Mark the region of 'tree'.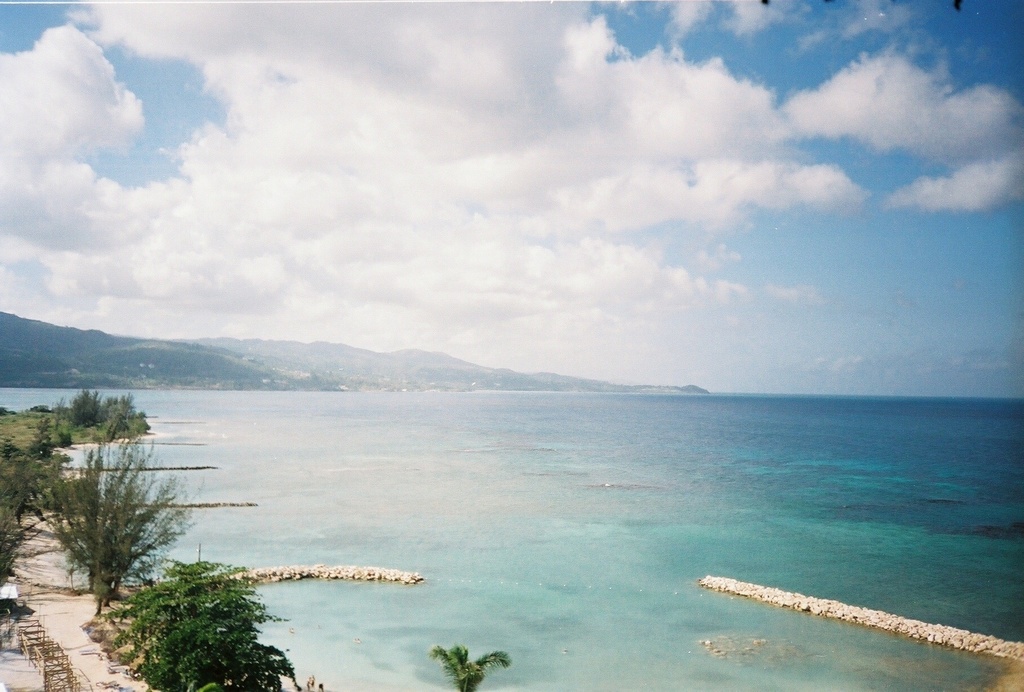
Region: {"x1": 20, "y1": 428, "x2": 196, "y2": 598}.
